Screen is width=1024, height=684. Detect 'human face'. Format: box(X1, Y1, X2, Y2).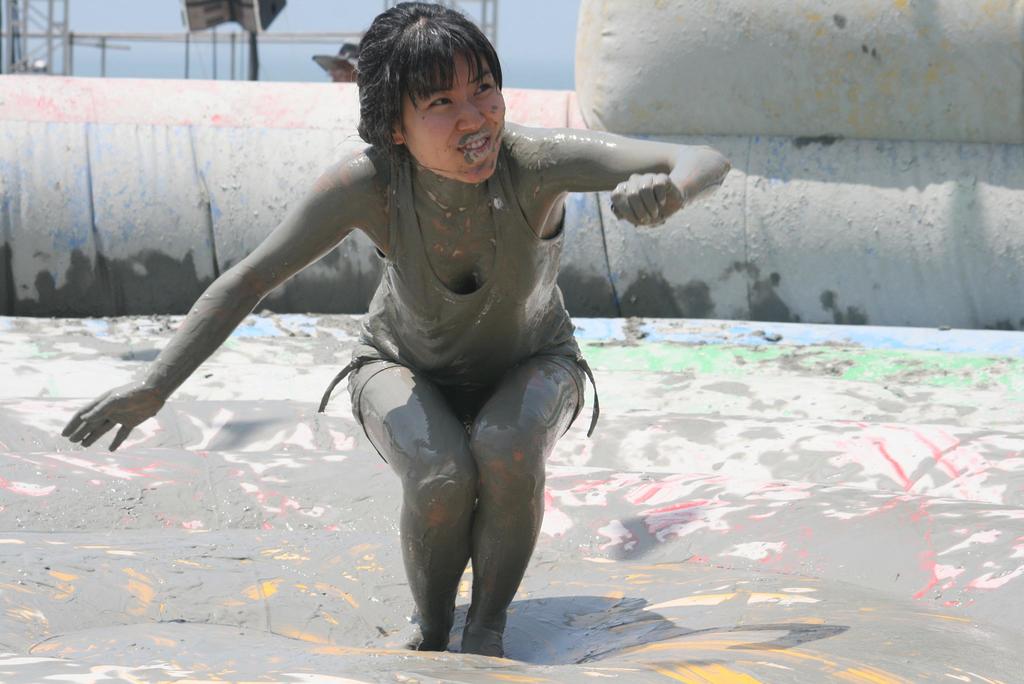
box(404, 47, 505, 189).
